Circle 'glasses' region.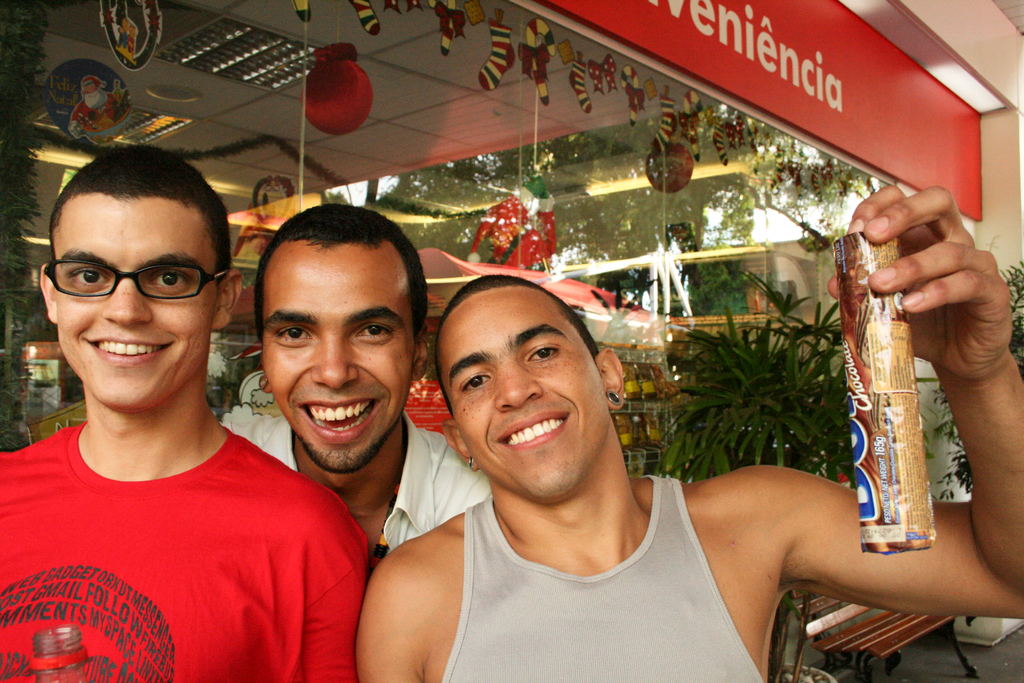
Region: (40,253,214,312).
